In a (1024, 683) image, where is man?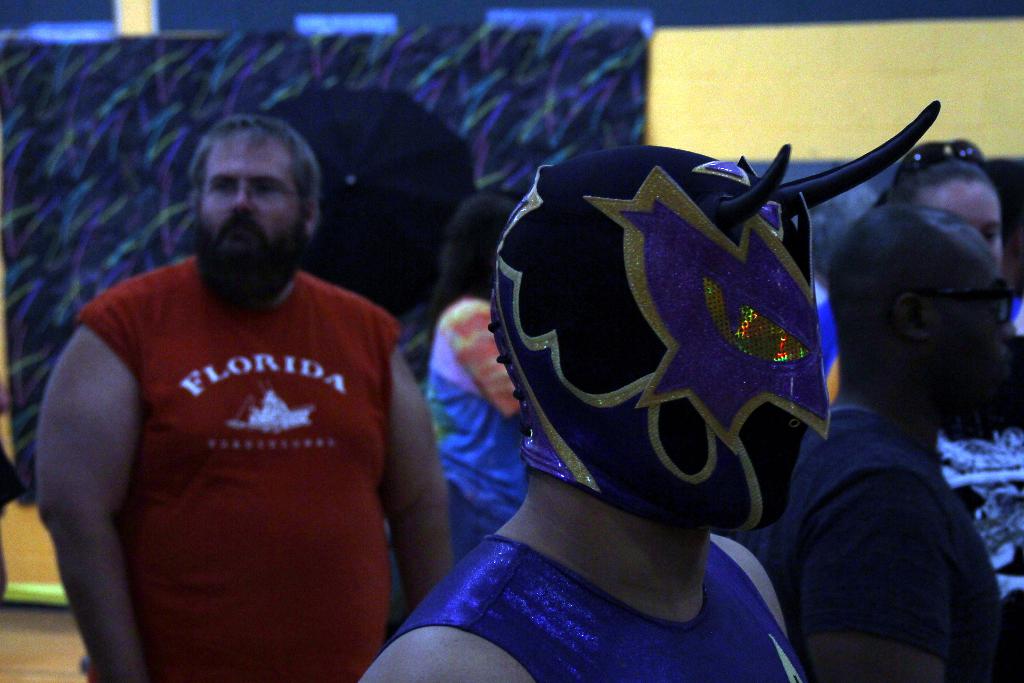
[left=20, top=109, right=467, bottom=682].
